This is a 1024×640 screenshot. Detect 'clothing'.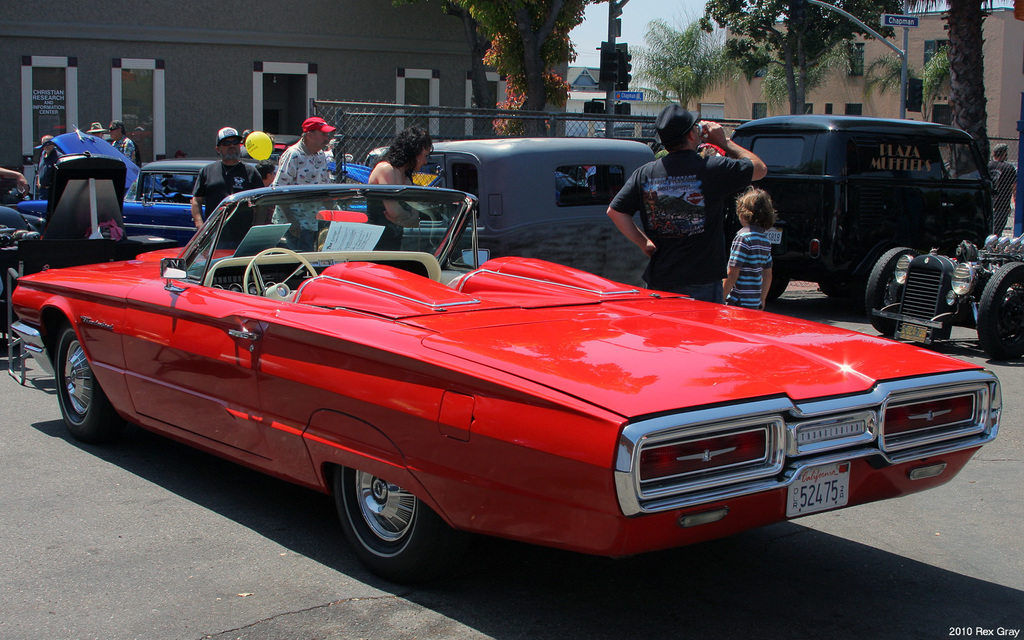
locate(367, 195, 404, 250).
